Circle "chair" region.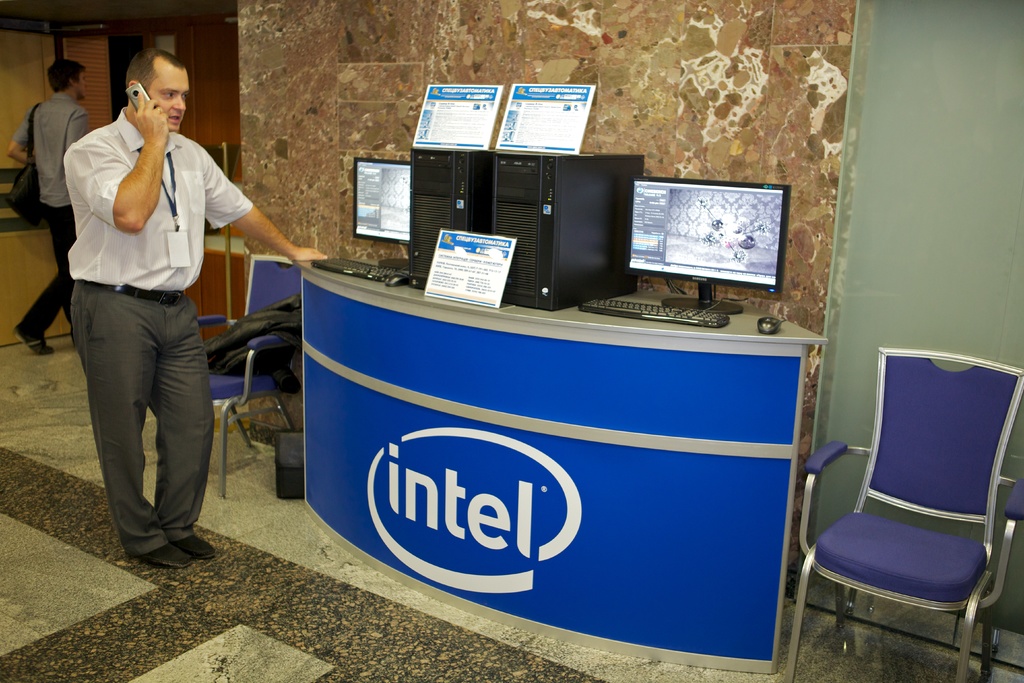
Region: crop(193, 251, 304, 498).
